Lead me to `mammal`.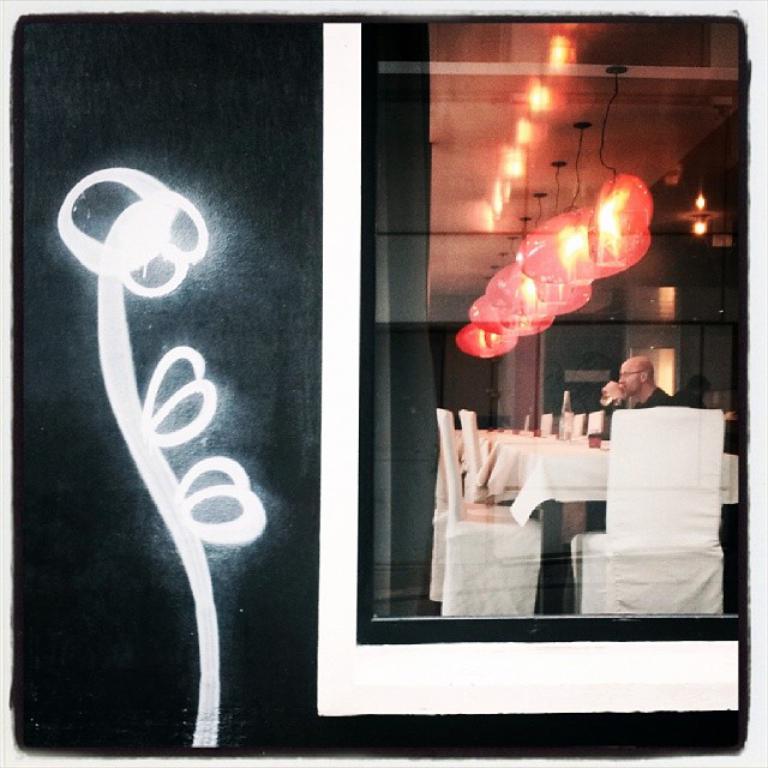
Lead to [602, 354, 677, 408].
